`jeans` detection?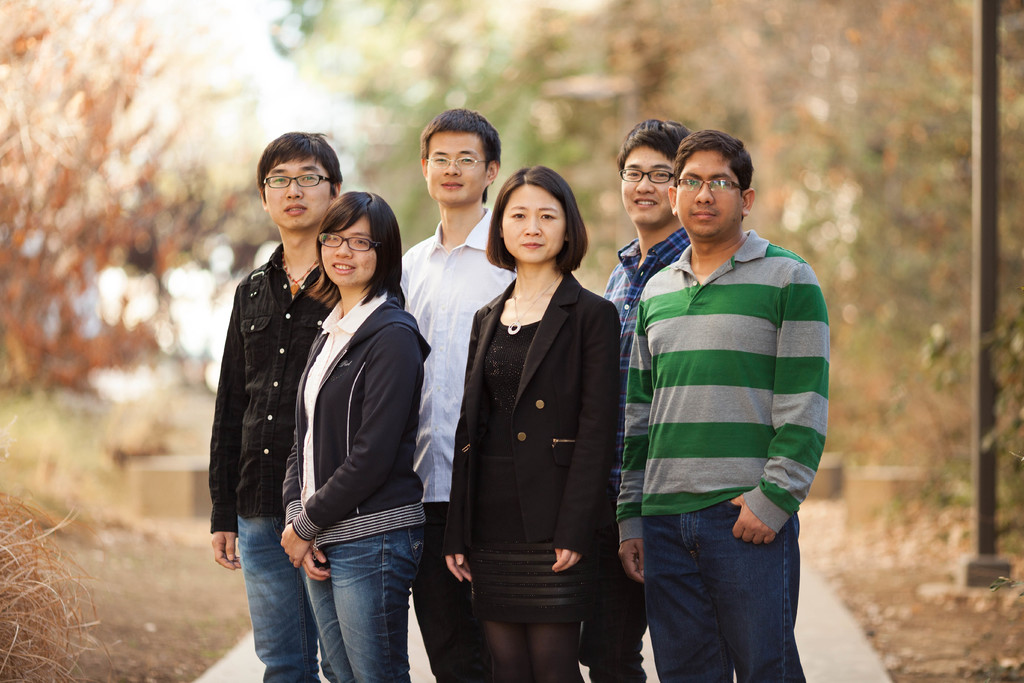
Rect(394, 521, 467, 682)
